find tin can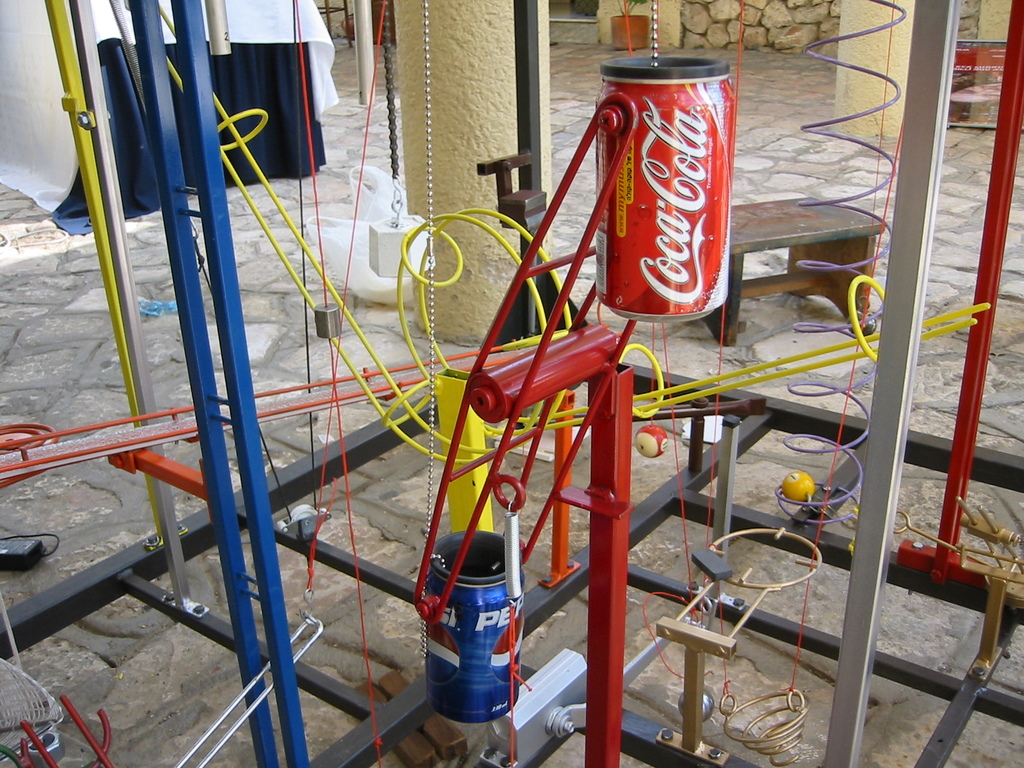
bbox(420, 532, 525, 722)
